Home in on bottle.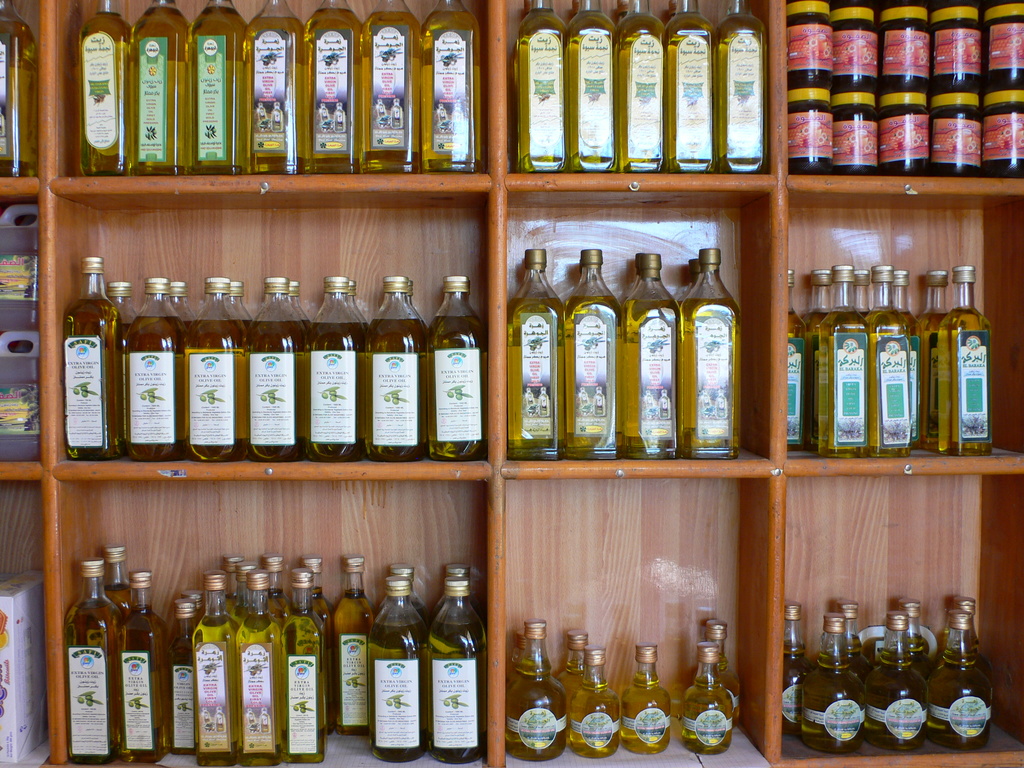
Homed in at bbox=(699, 618, 742, 723).
